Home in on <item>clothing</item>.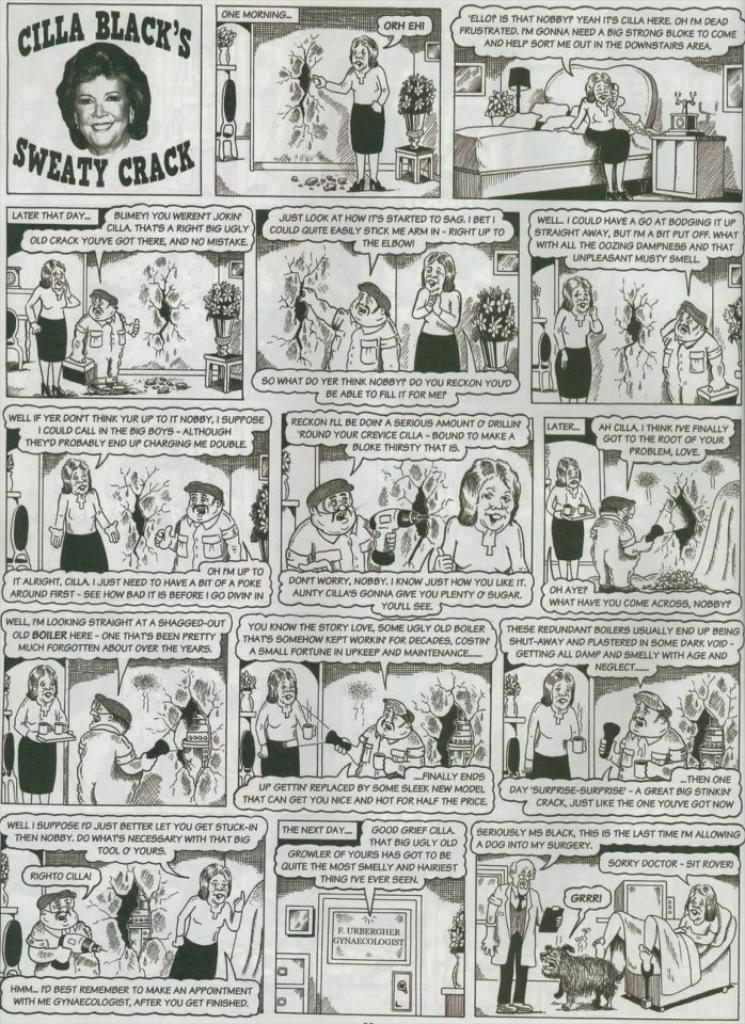
Homed in at Rect(26, 921, 90, 976).
